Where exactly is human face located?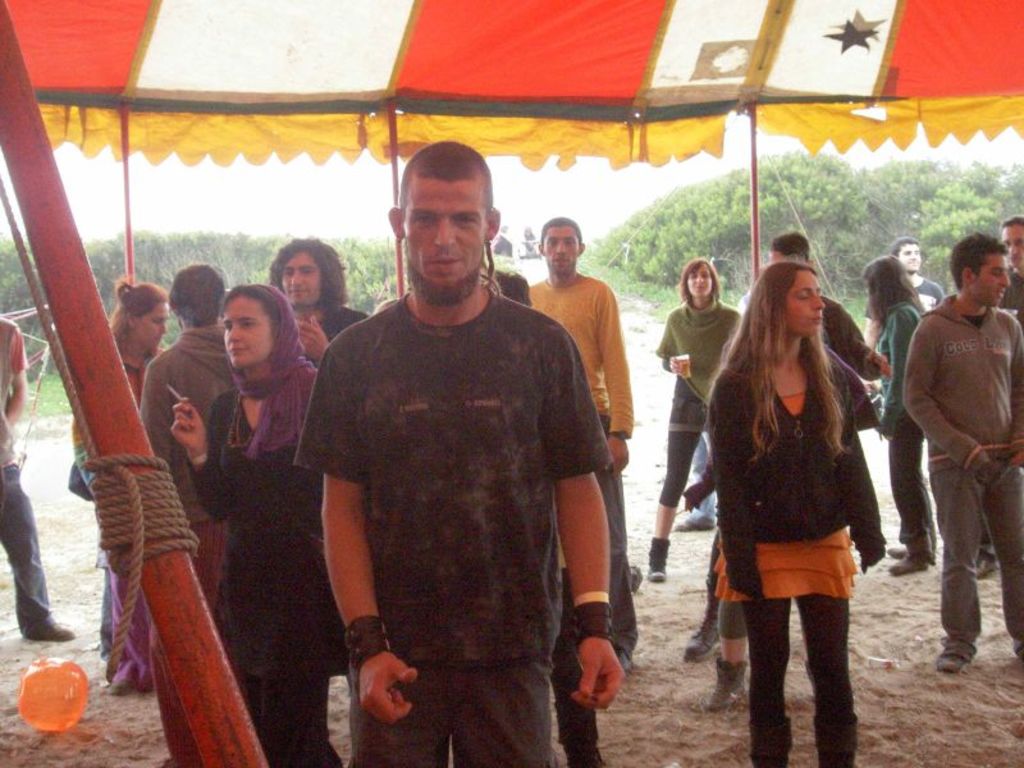
Its bounding box is {"left": 901, "top": 243, "right": 918, "bottom": 274}.
